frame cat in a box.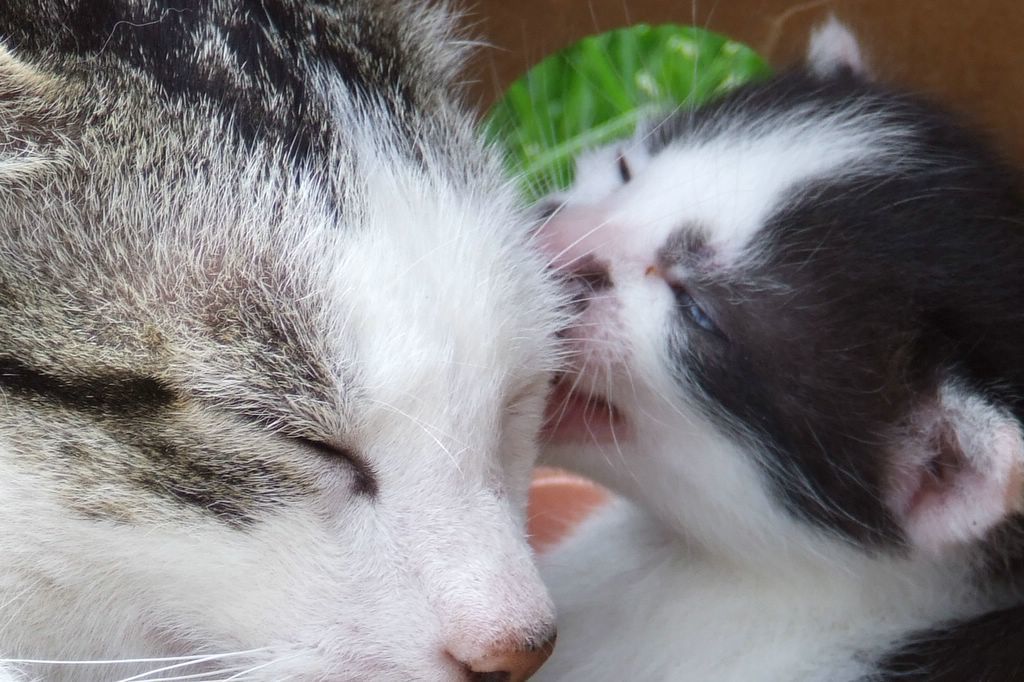
[2,0,575,681].
